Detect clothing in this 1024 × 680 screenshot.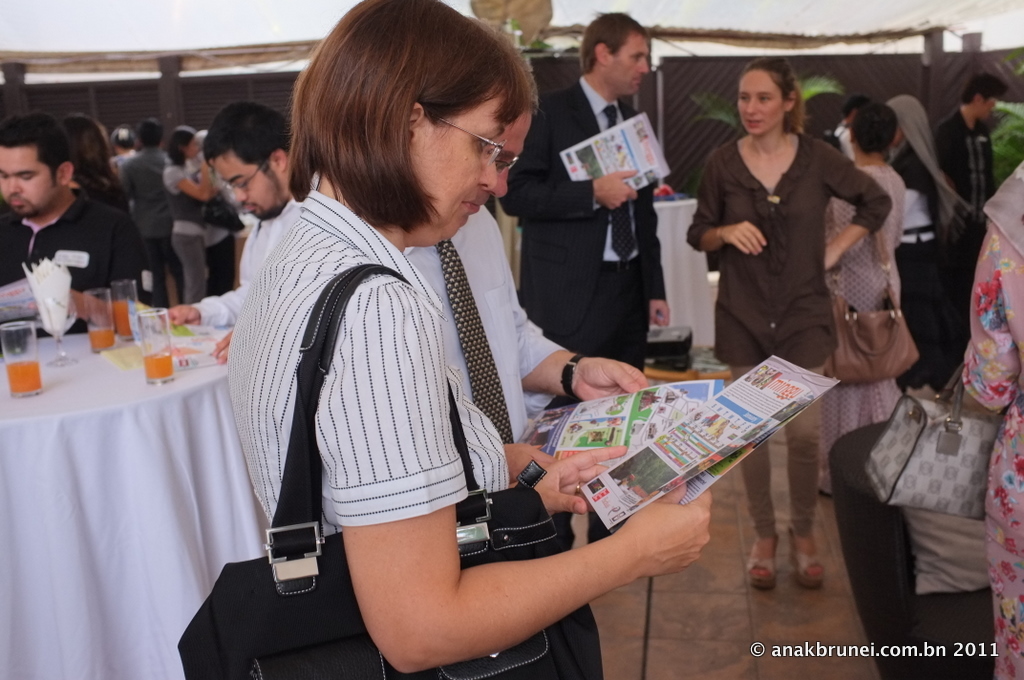
Detection: 120/146/172/296.
